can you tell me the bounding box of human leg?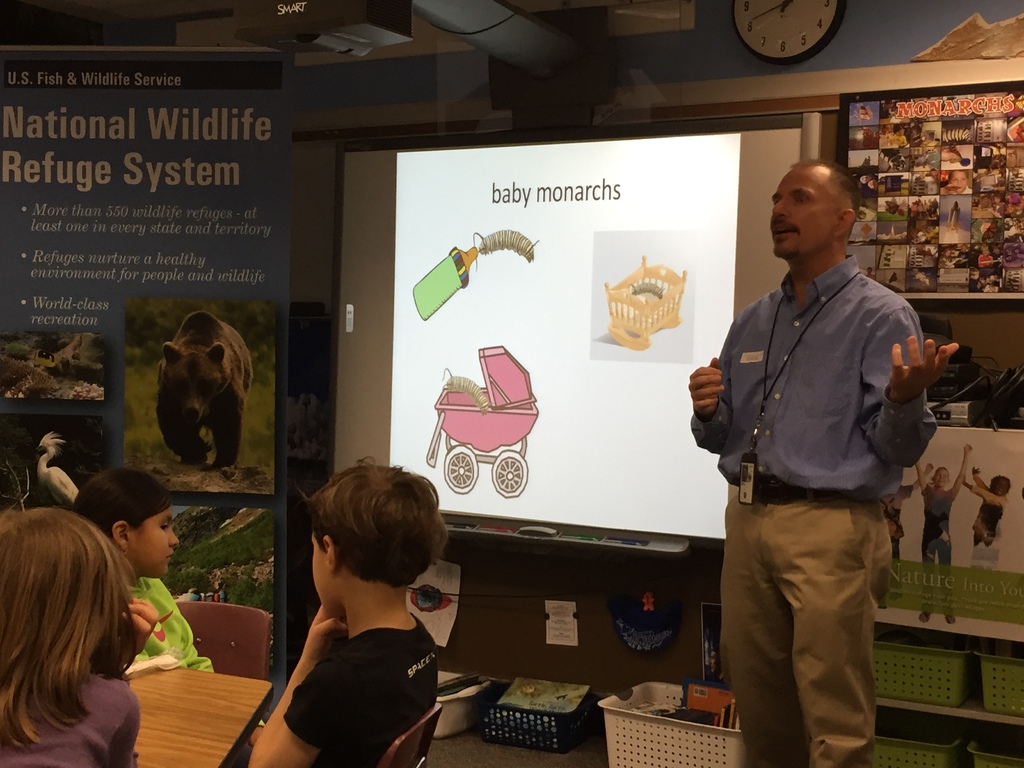
bbox=(762, 486, 894, 762).
